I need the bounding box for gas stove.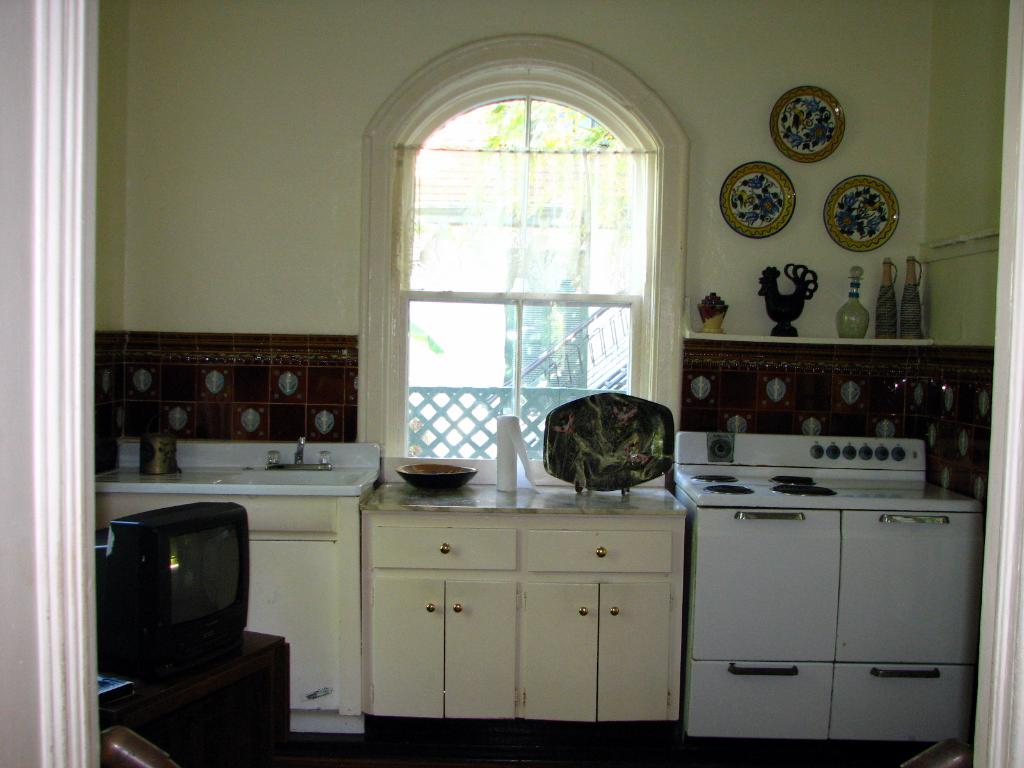
Here it is: x1=689 y1=468 x2=972 y2=502.
